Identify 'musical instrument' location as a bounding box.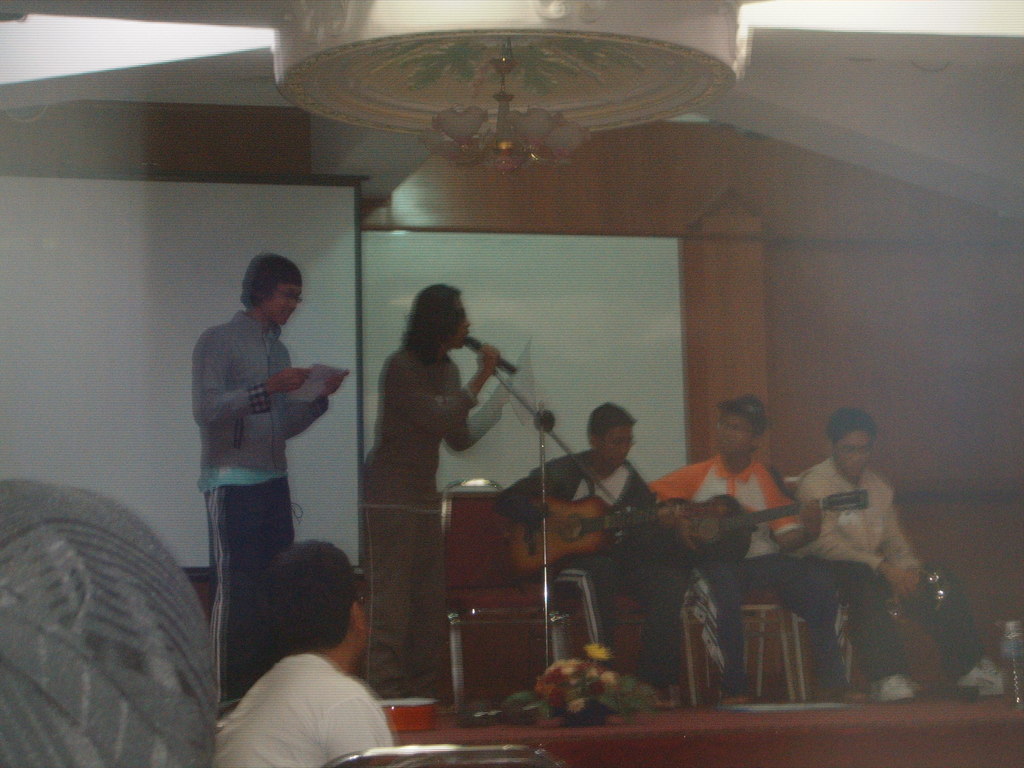
box=[642, 490, 881, 573].
